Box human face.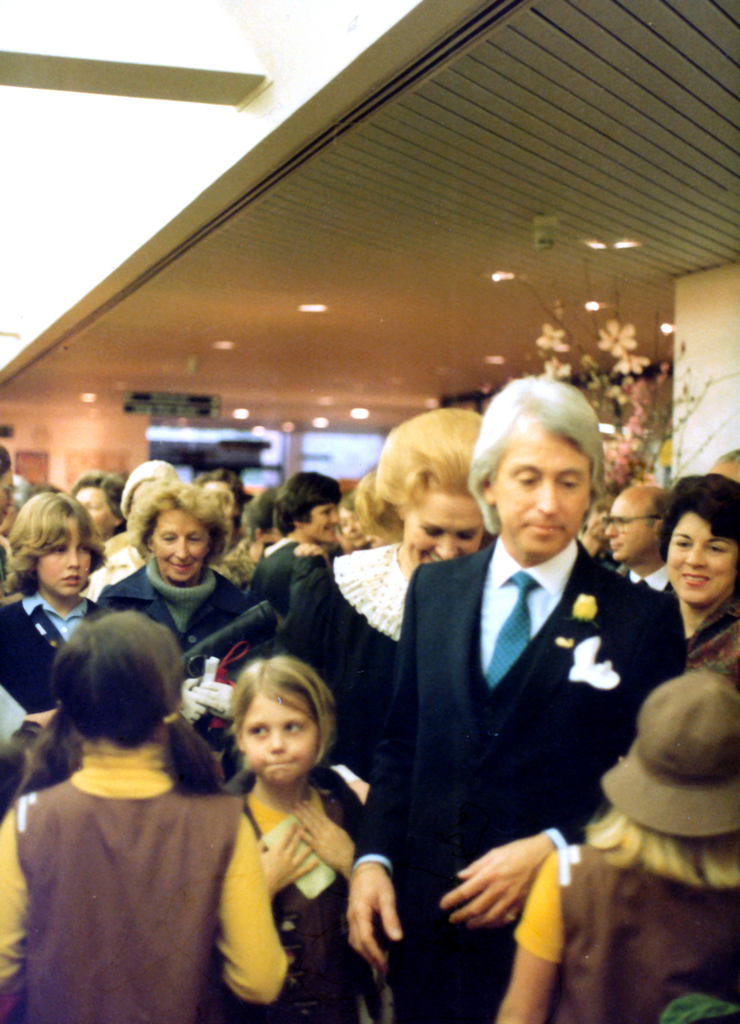
box(148, 507, 204, 582).
